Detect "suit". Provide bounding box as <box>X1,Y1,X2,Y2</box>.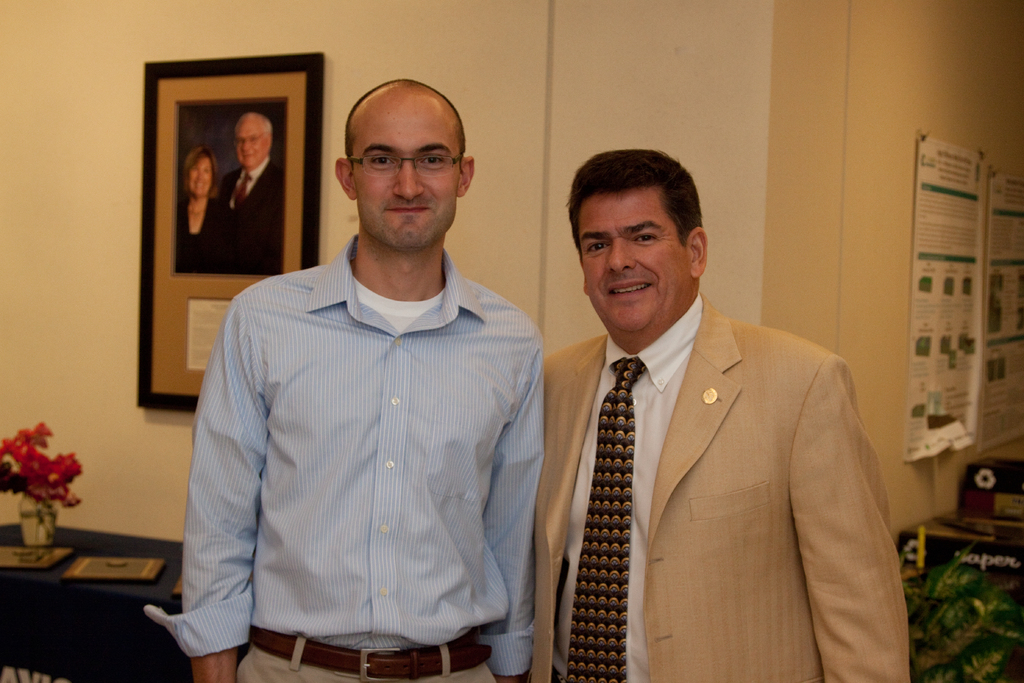
<box>218,156,286,277</box>.
